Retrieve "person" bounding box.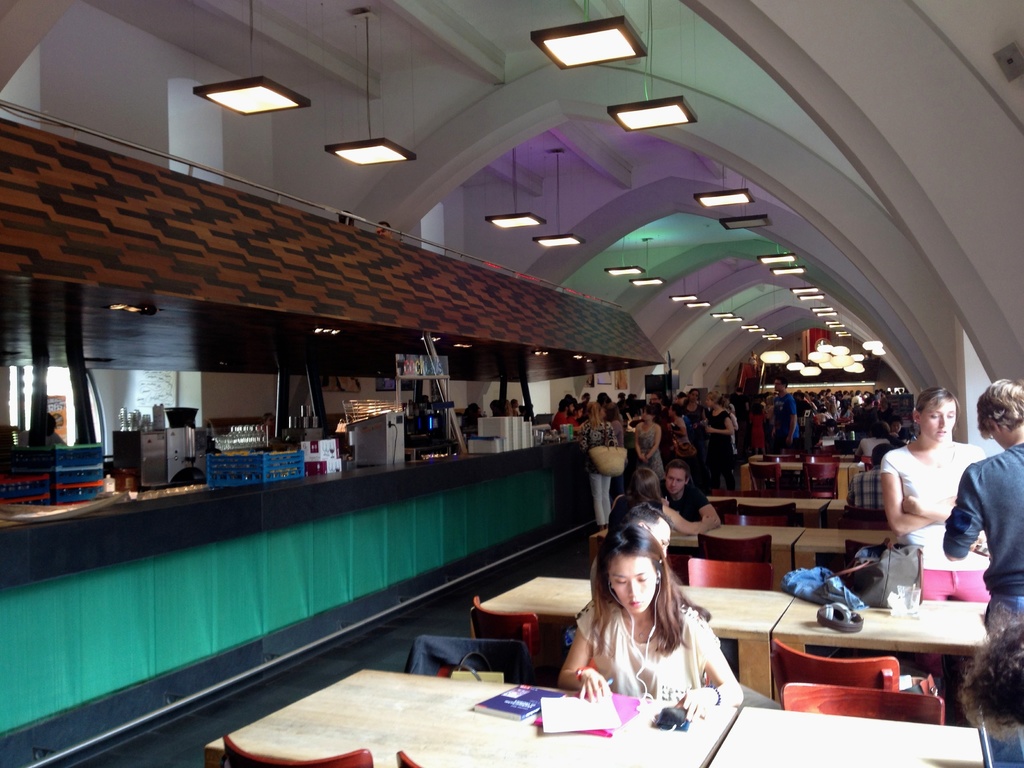
Bounding box: 28, 414, 70, 445.
